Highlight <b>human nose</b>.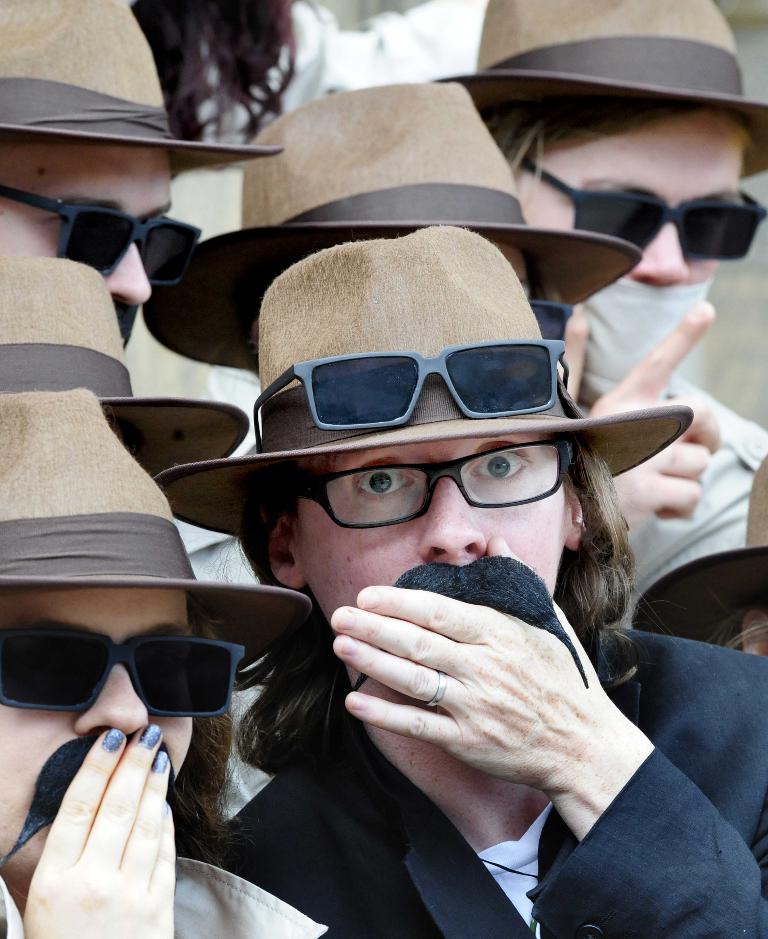
Highlighted region: bbox(417, 455, 487, 556).
